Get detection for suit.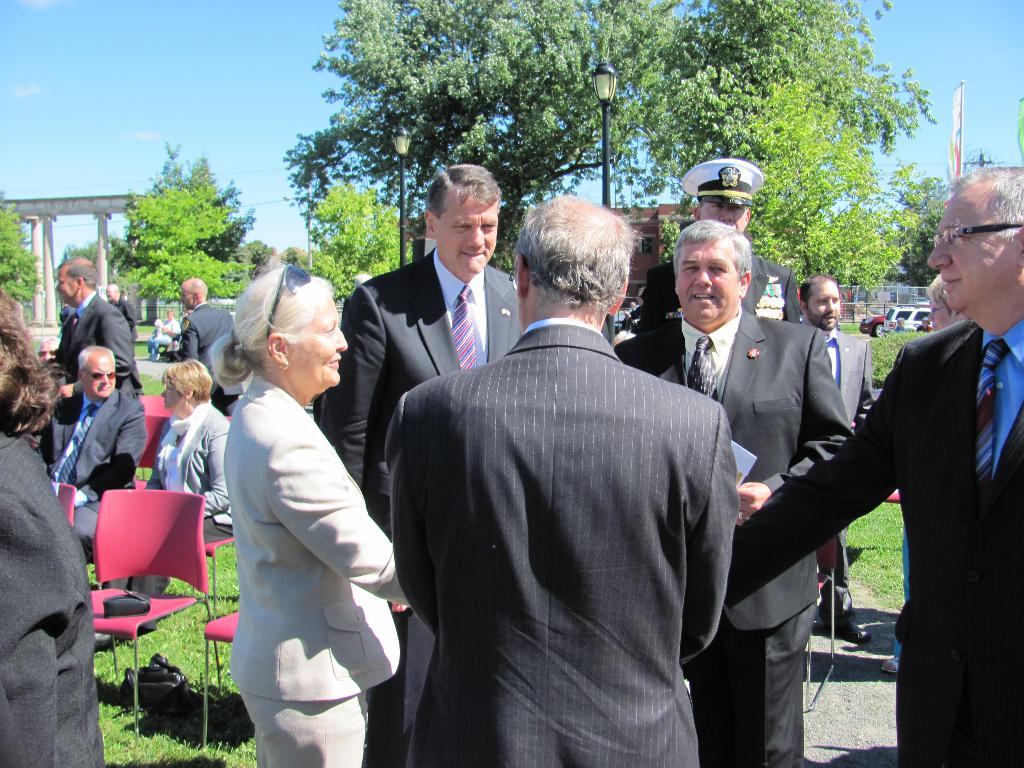
Detection: l=726, t=315, r=1023, b=767.
